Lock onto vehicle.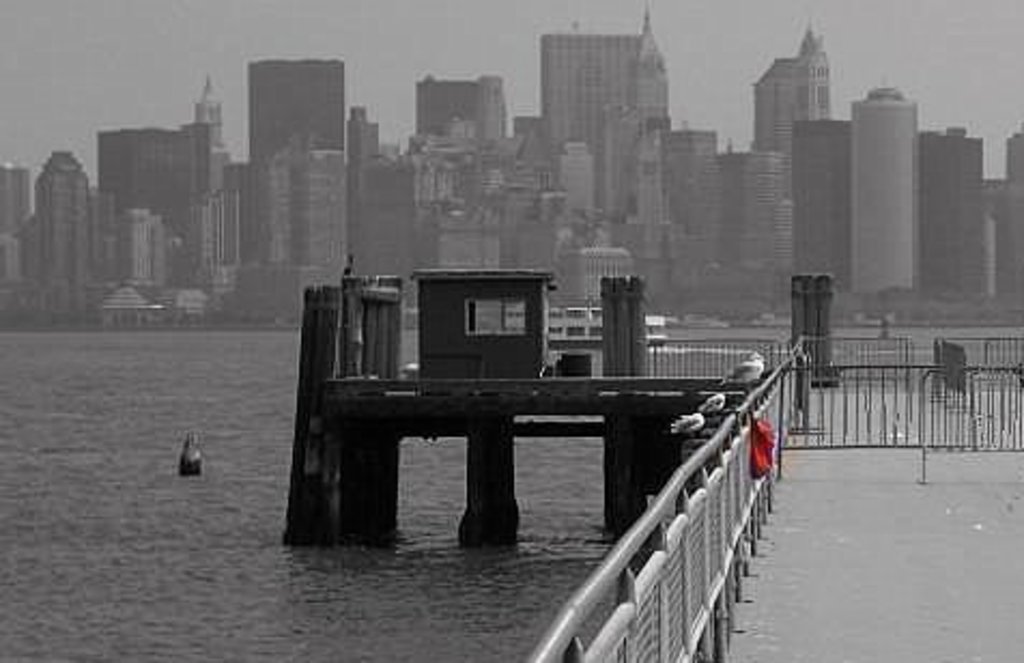
Locked: pyautogui.locateOnScreen(499, 304, 673, 349).
